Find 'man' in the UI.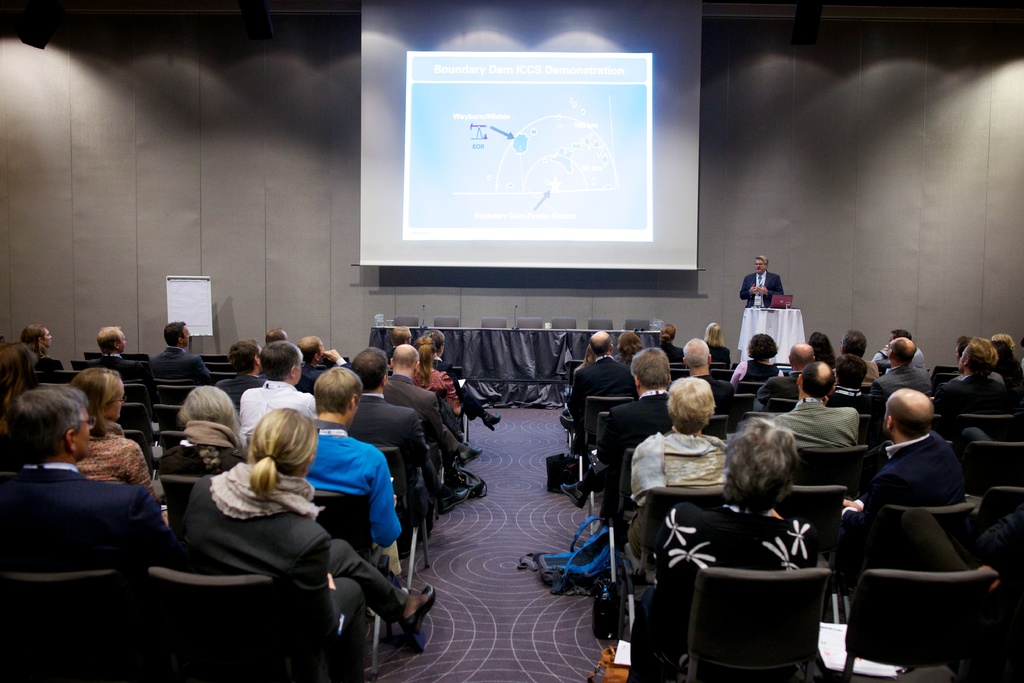
UI element at <bbox>382, 343, 481, 468</bbox>.
